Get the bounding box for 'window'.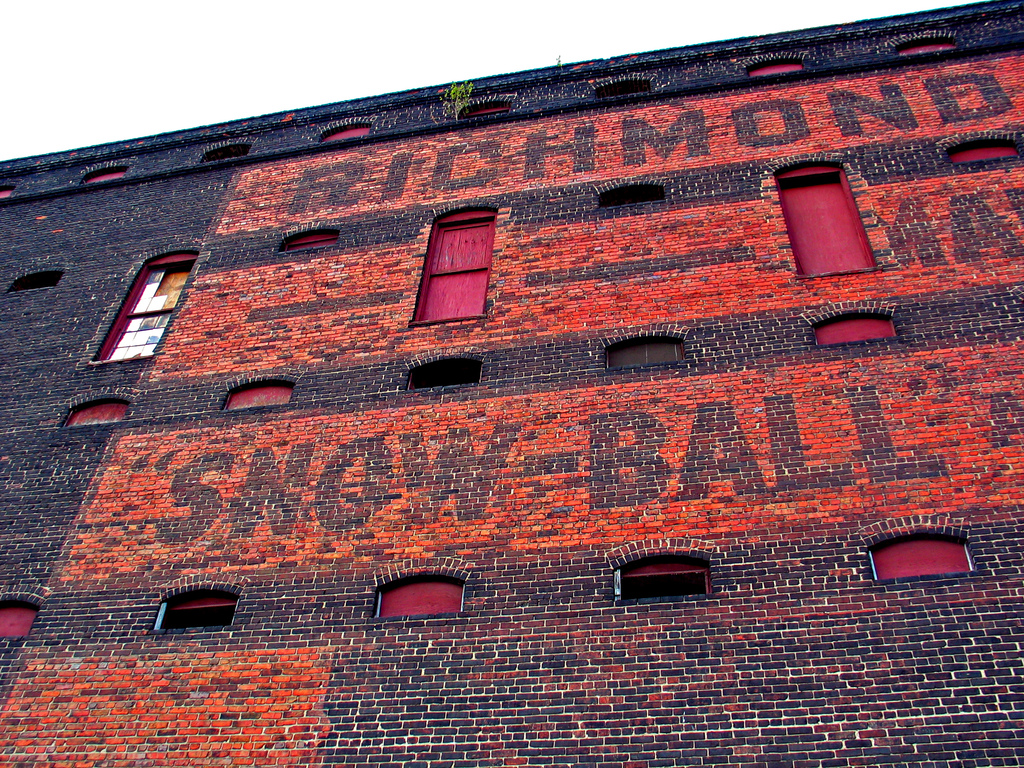
crop(96, 263, 201, 362).
